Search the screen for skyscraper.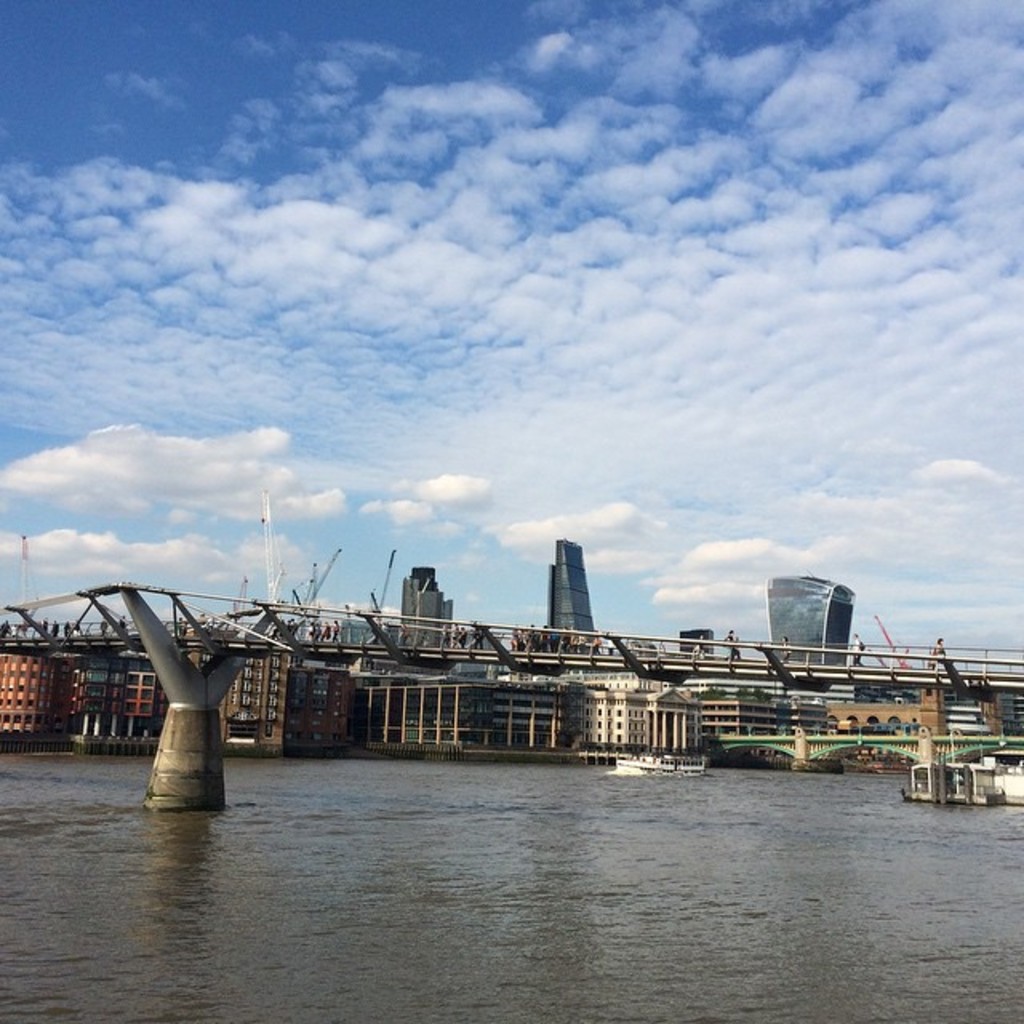
Found at detection(758, 568, 864, 662).
